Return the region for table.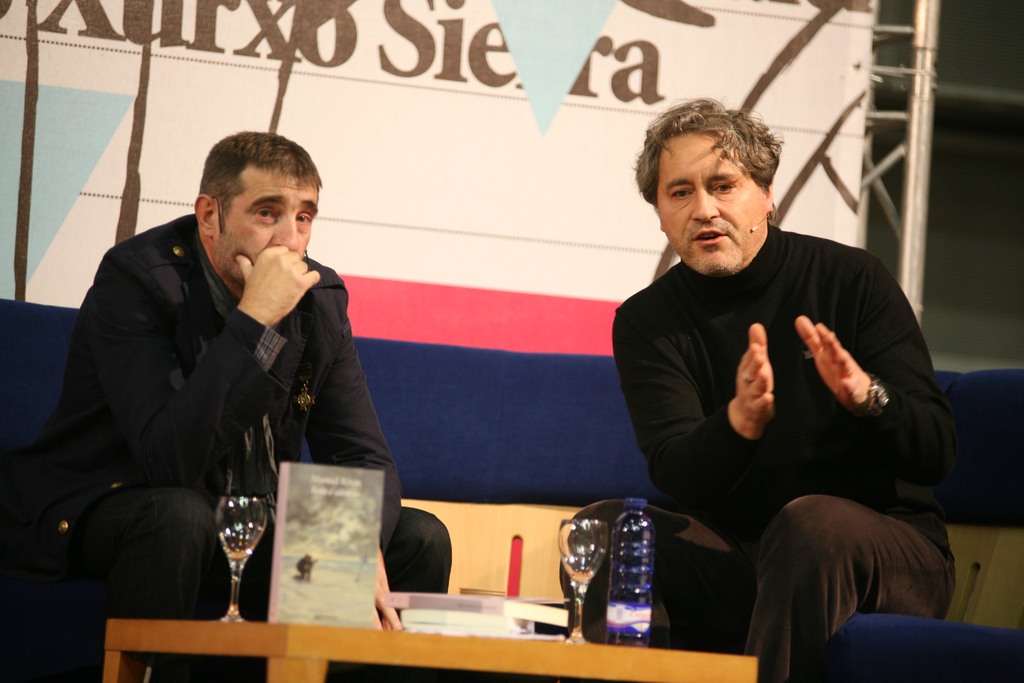
{"left": 95, "top": 618, "right": 755, "bottom": 682}.
